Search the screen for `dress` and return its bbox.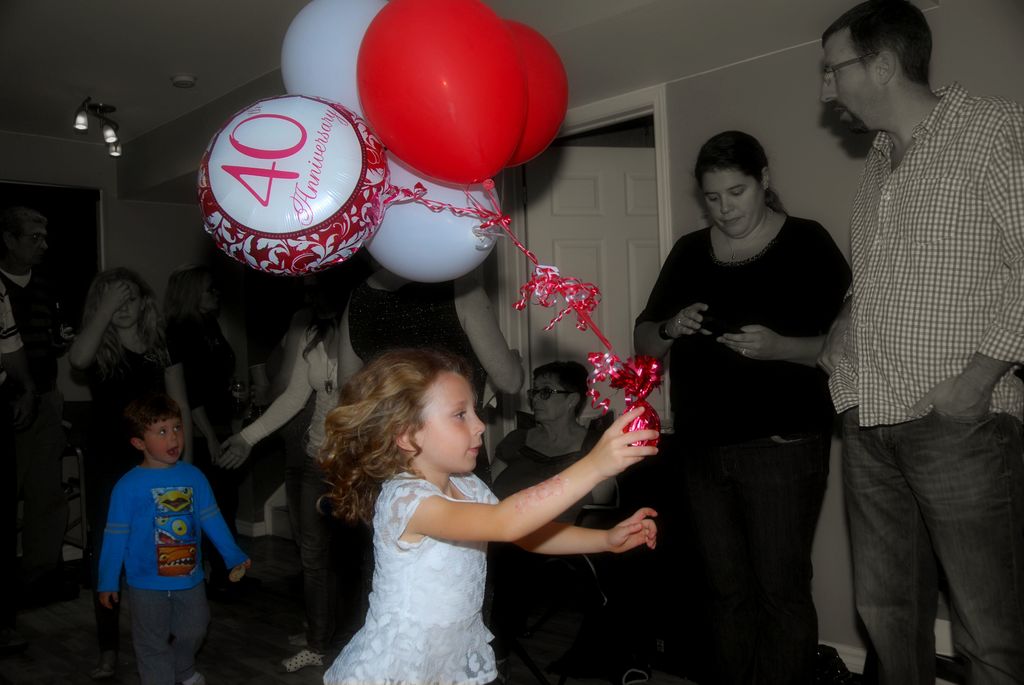
Found: x1=320 y1=472 x2=500 y2=684.
